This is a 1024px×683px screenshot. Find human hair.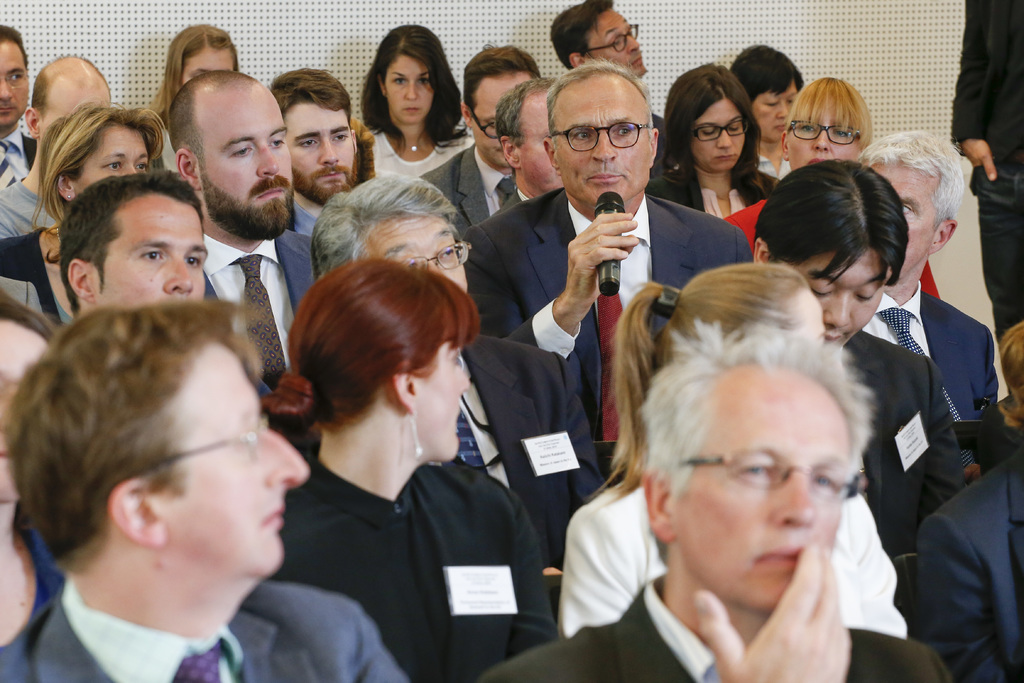
Bounding box: locate(461, 38, 545, 106).
